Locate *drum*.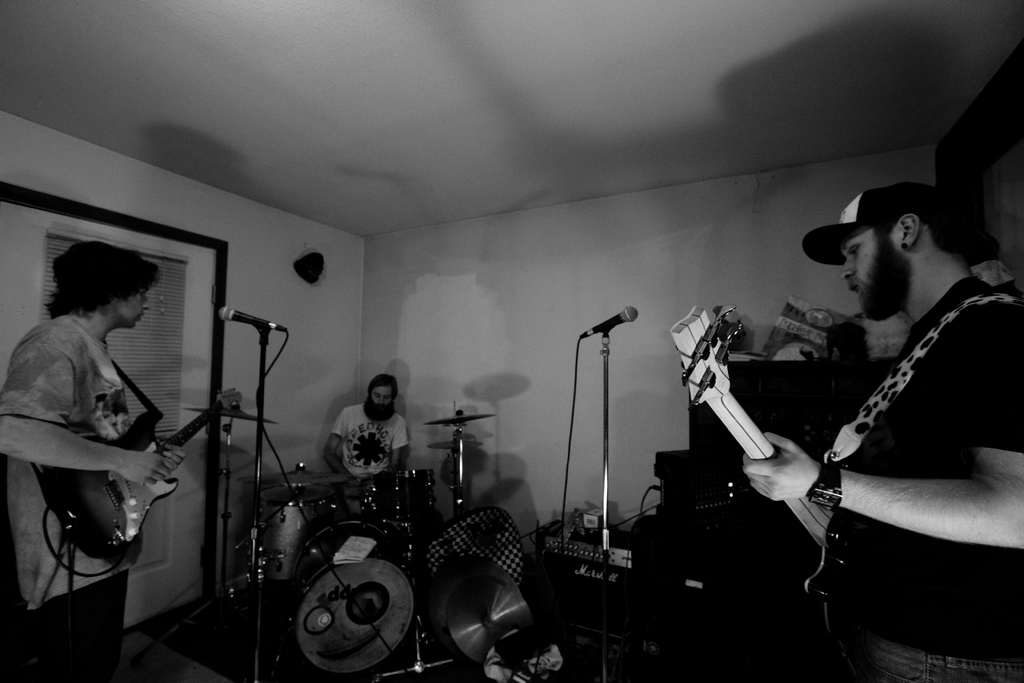
Bounding box: [387,470,436,514].
